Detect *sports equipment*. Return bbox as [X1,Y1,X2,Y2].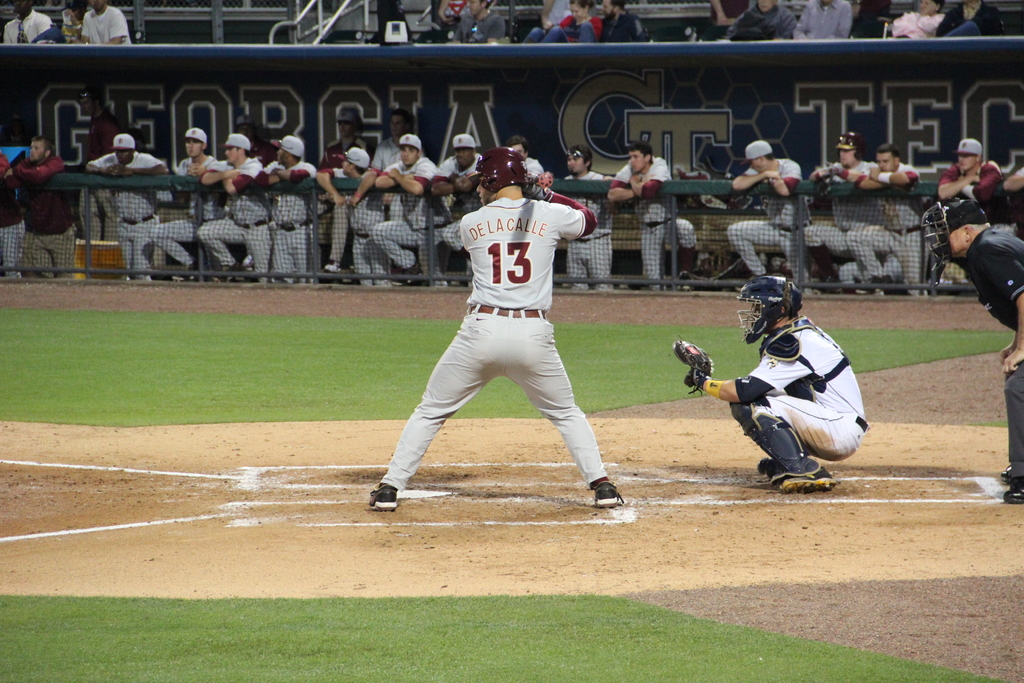
[775,457,839,496].
